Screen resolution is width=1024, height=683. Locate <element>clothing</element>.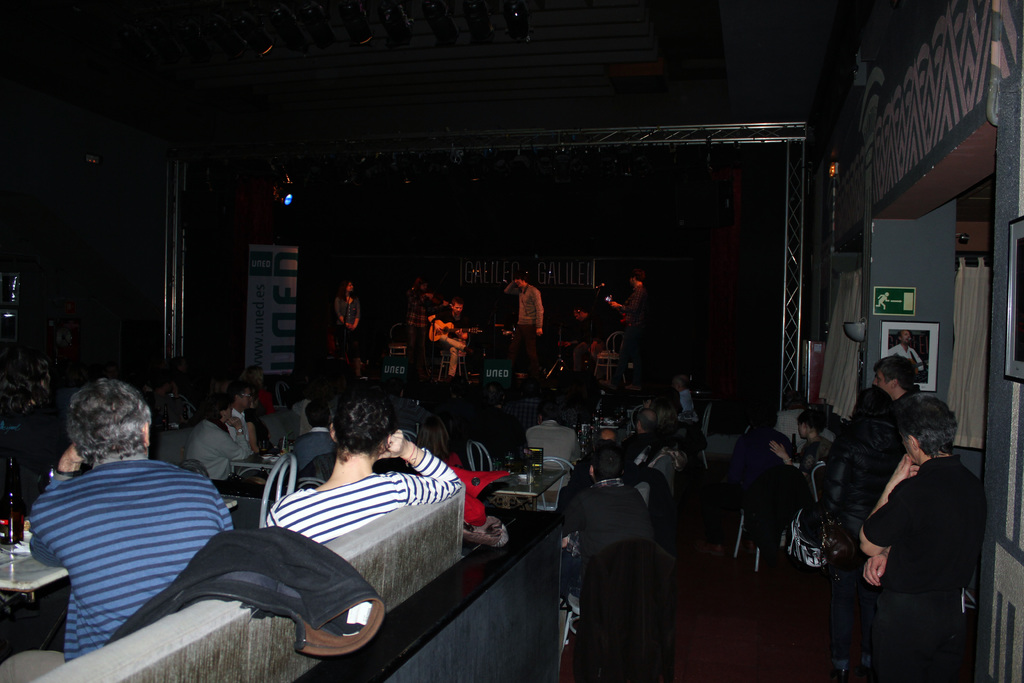
833:423:895:561.
